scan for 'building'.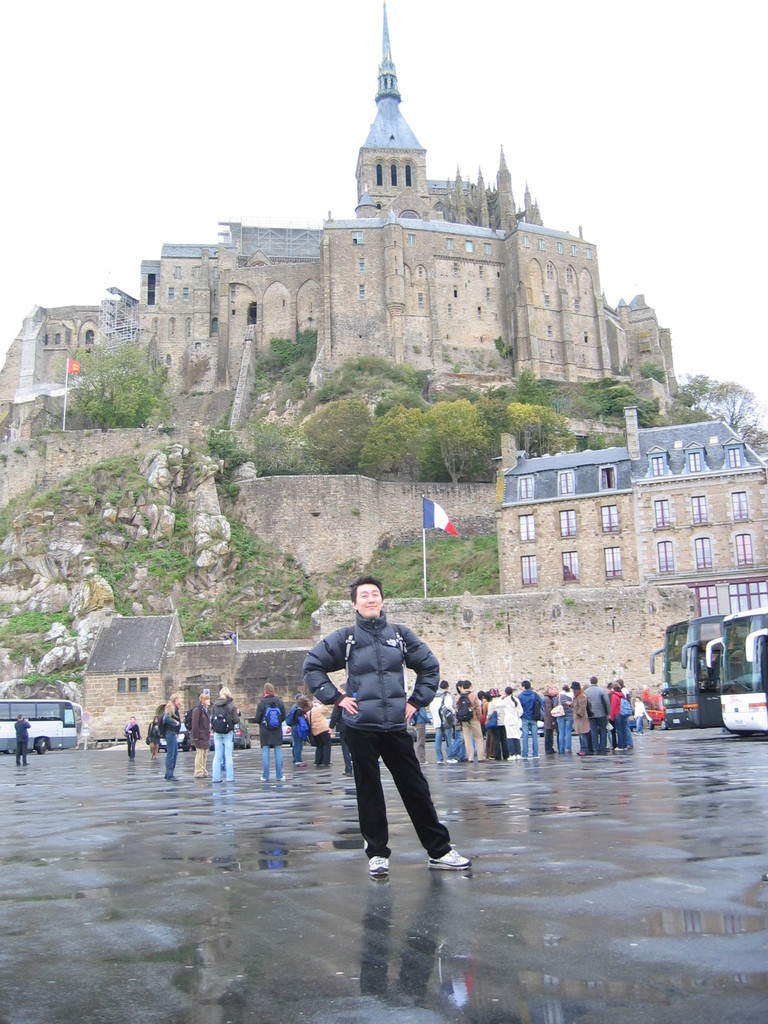
Scan result: <region>492, 406, 767, 620</region>.
